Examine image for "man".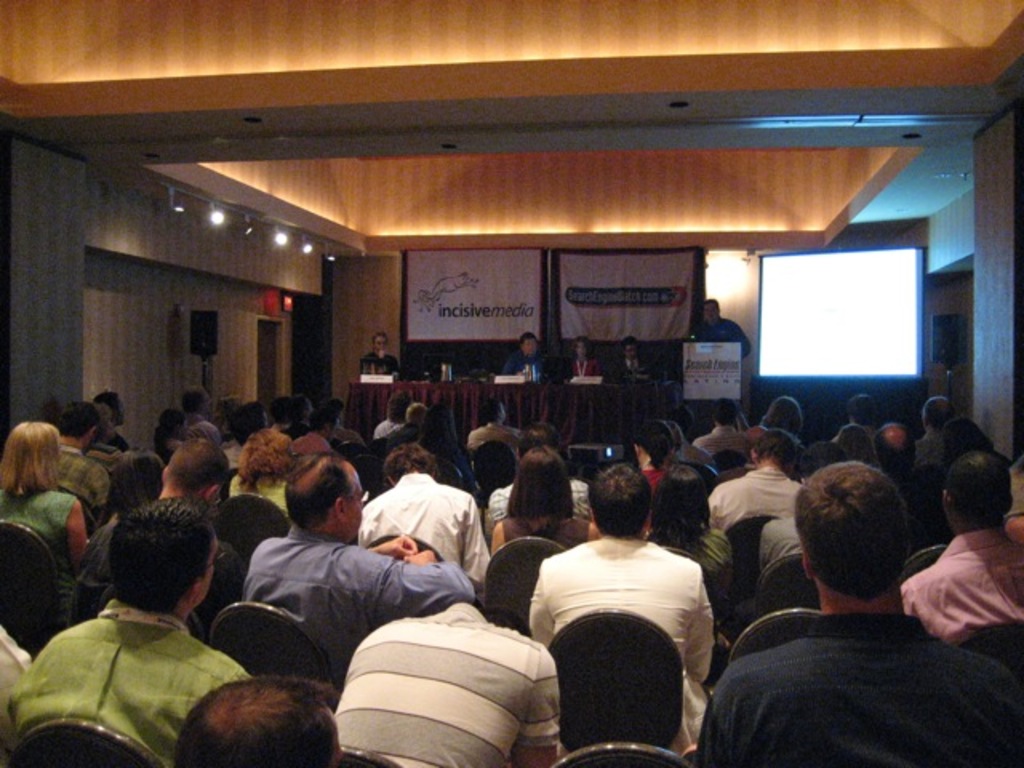
Examination result: [898,450,1022,646].
